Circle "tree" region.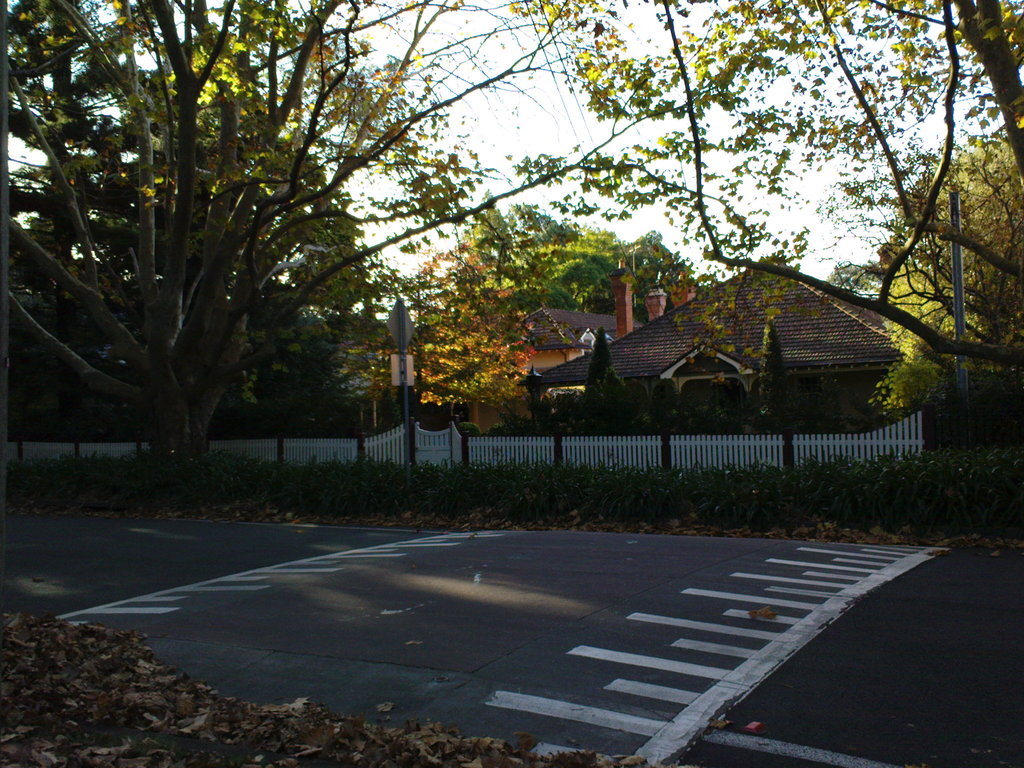
Region: {"x1": 871, "y1": 118, "x2": 1023, "y2": 426}.
